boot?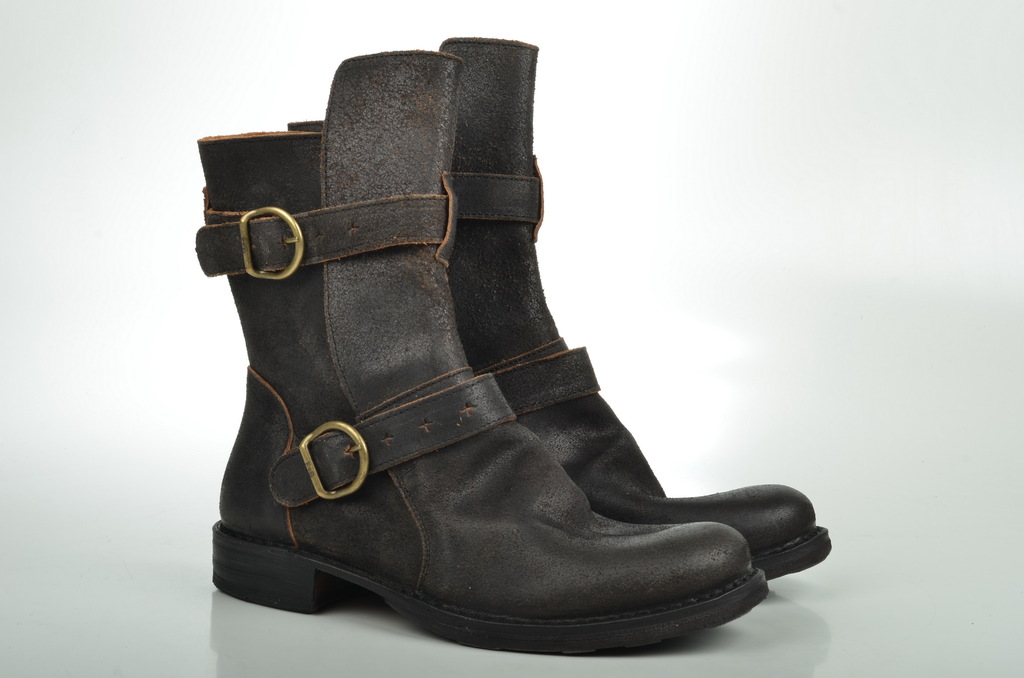
445/34/836/577
